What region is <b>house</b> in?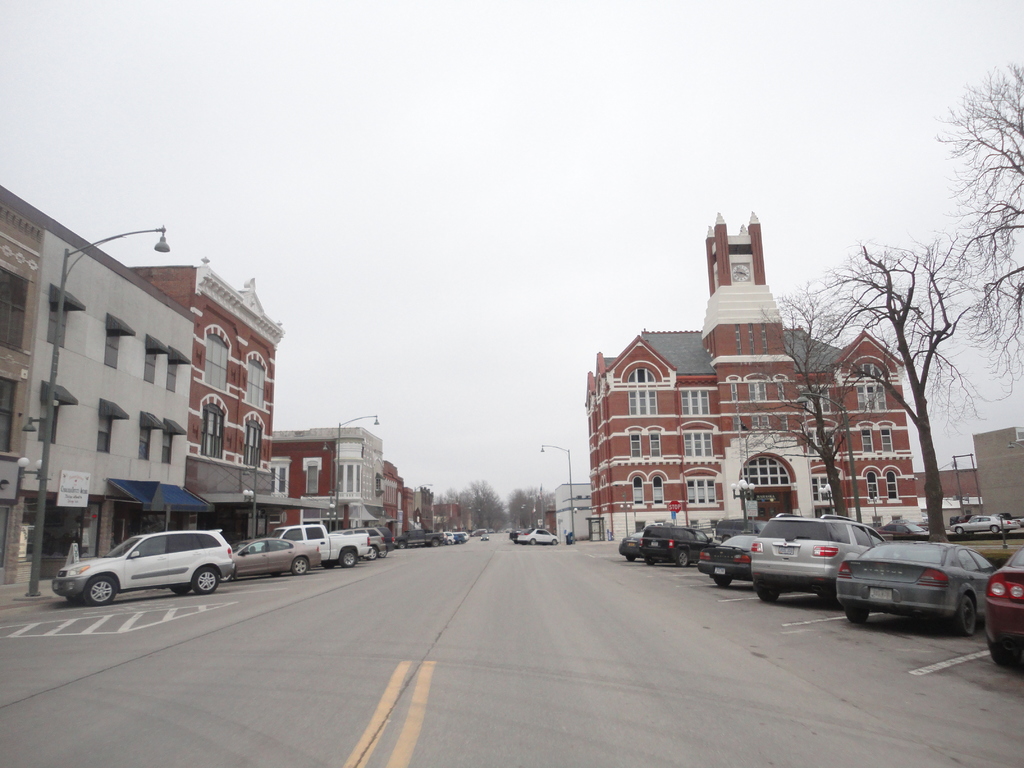
rect(586, 212, 913, 544).
